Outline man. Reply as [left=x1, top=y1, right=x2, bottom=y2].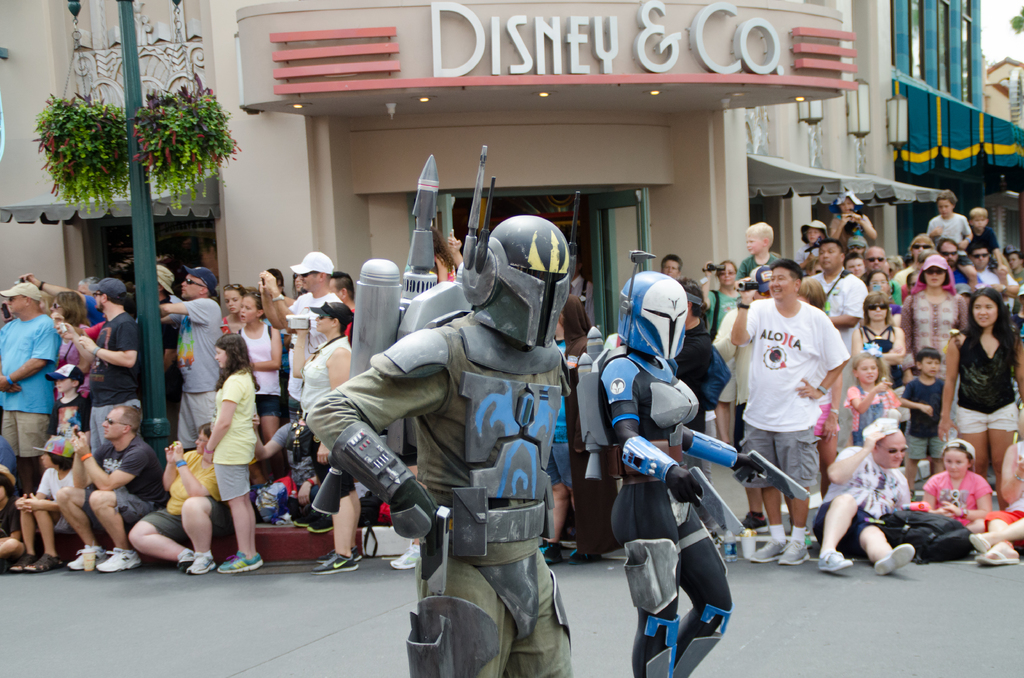
[left=938, top=242, right=990, bottom=315].
